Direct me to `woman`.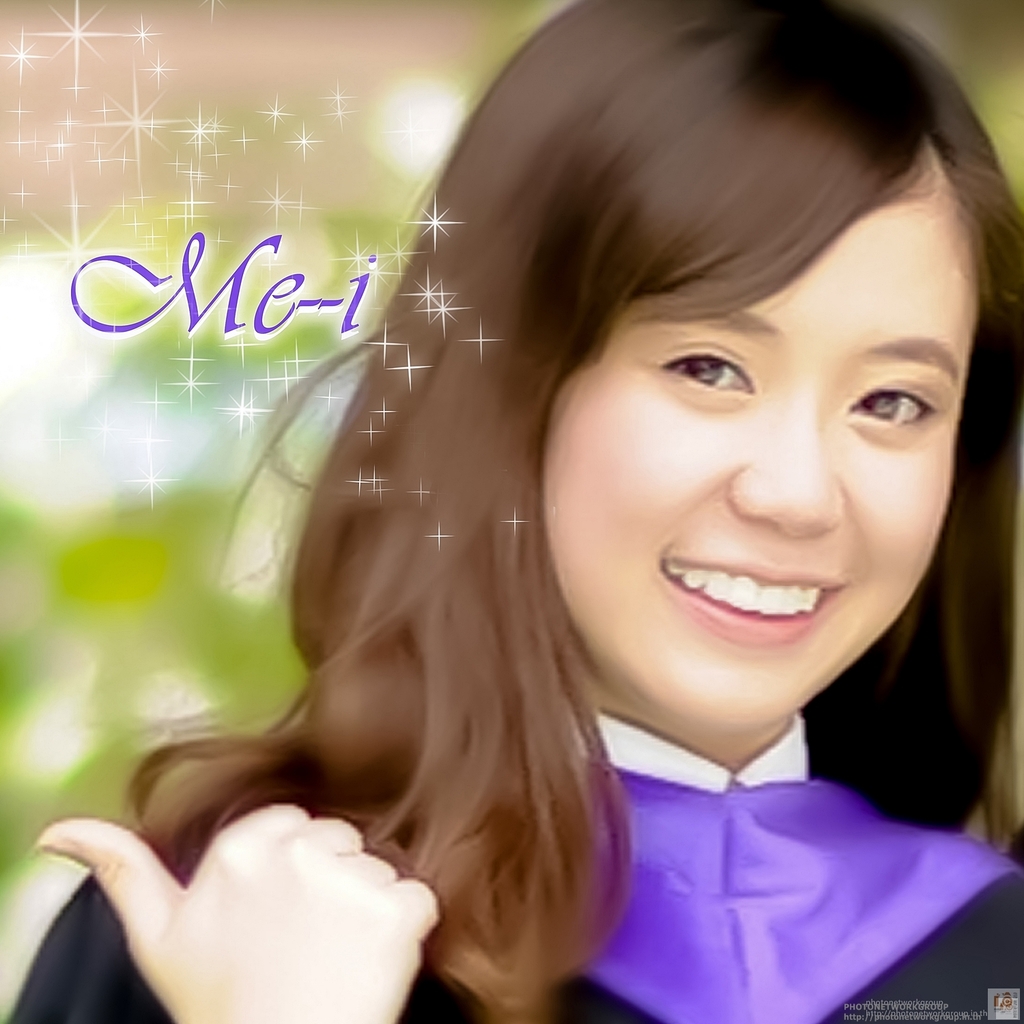
Direction: bbox(0, 0, 1023, 1023).
